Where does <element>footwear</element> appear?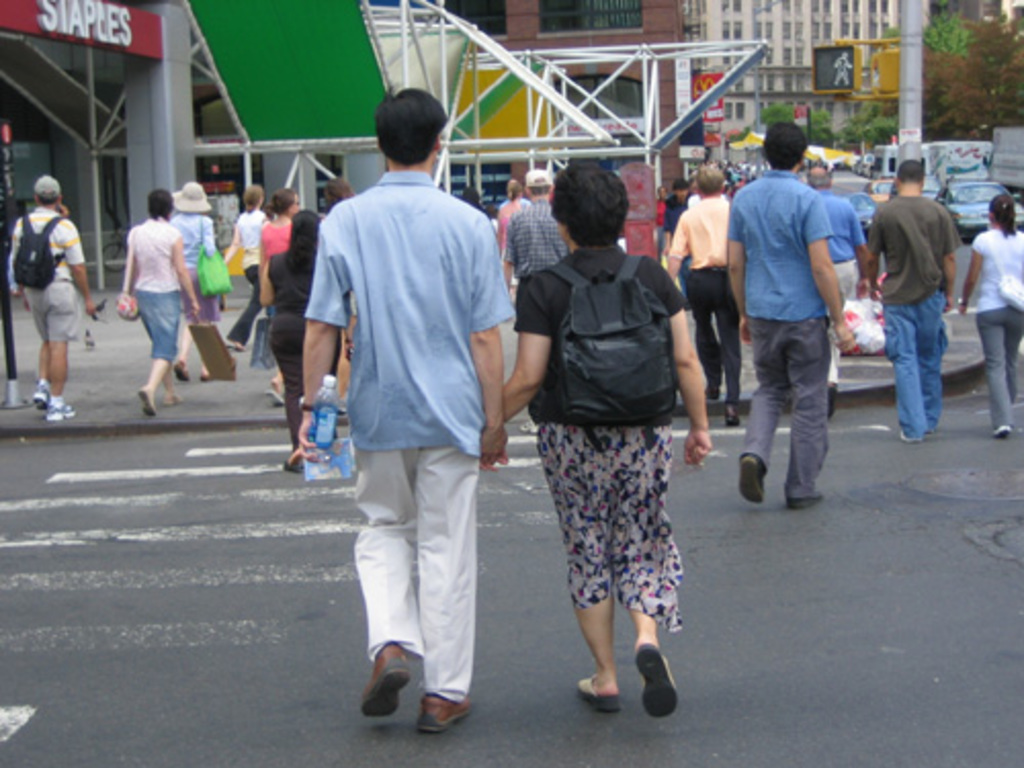
Appears at left=989, top=424, right=1012, bottom=440.
